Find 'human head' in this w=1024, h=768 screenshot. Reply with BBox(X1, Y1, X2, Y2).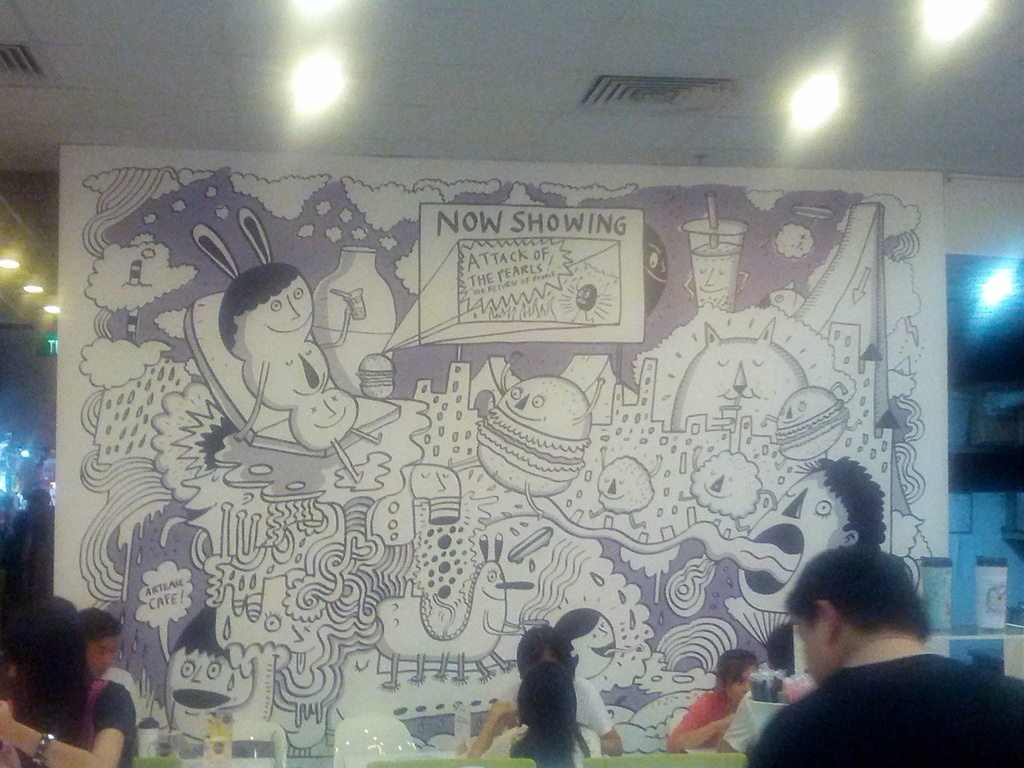
BBox(717, 648, 759, 705).
